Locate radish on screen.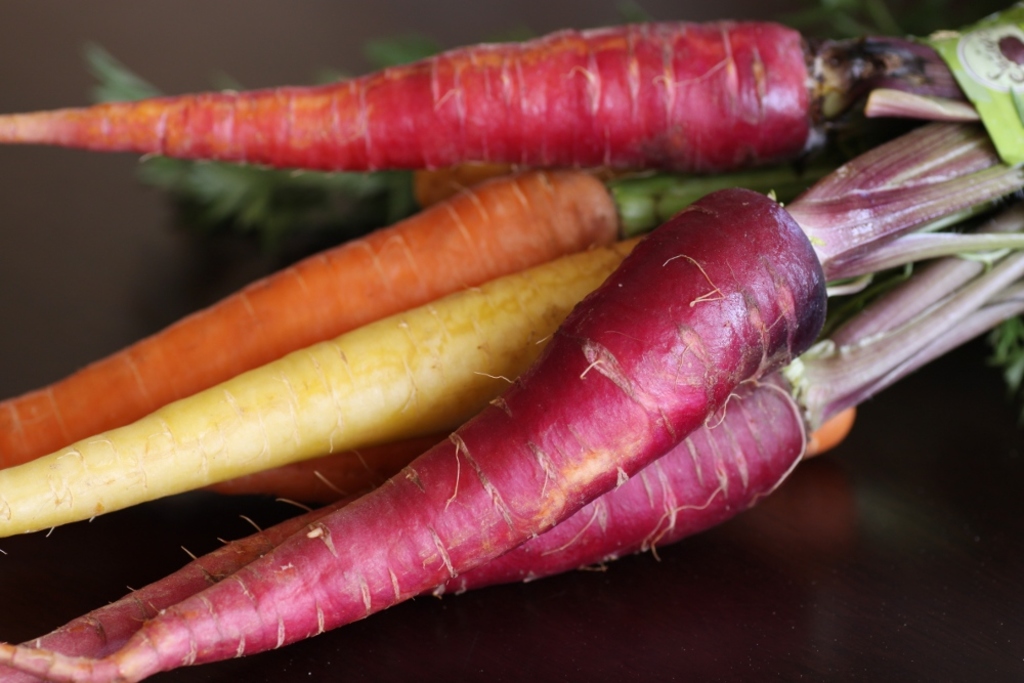
On screen at {"left": 0, "top": 220, "right": 695, "bottom": 547}.
